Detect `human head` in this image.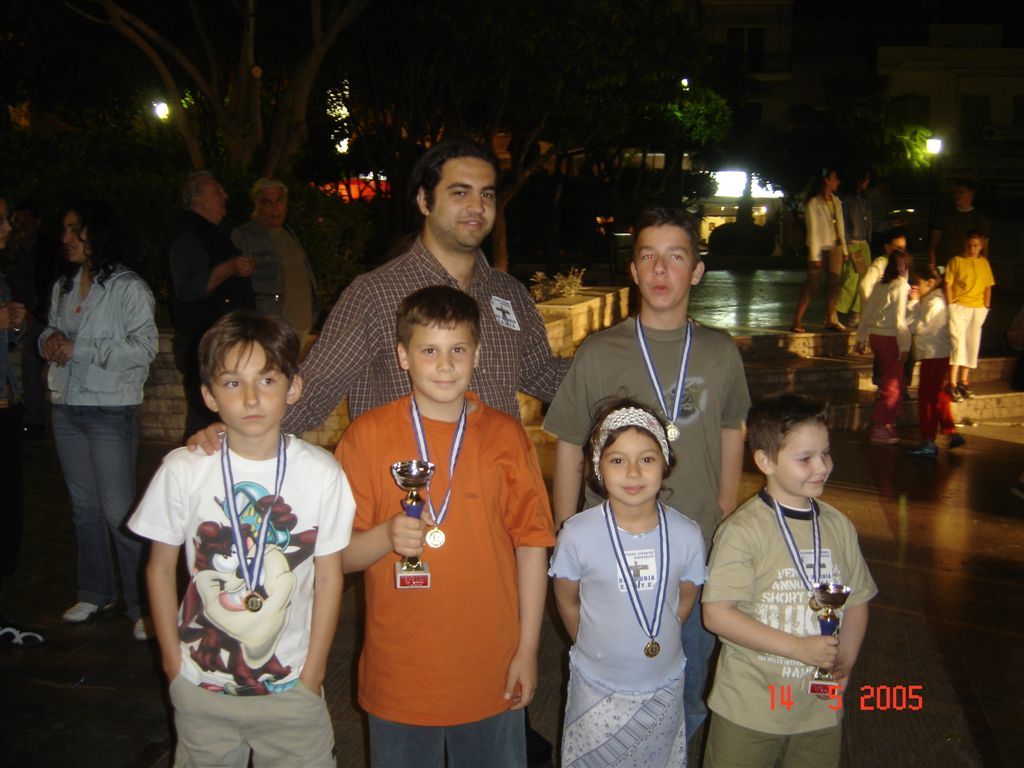
Detection: pyautogui.locateOnScreen(413, 142, 496, 251).
